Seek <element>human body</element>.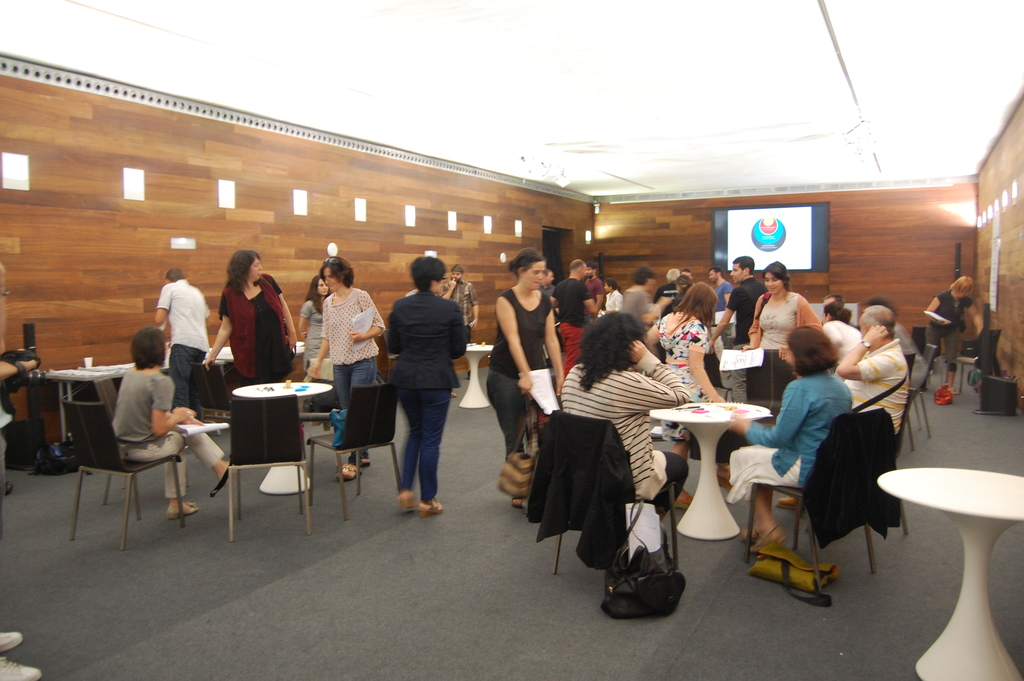
[561, 320, 705, 529].
